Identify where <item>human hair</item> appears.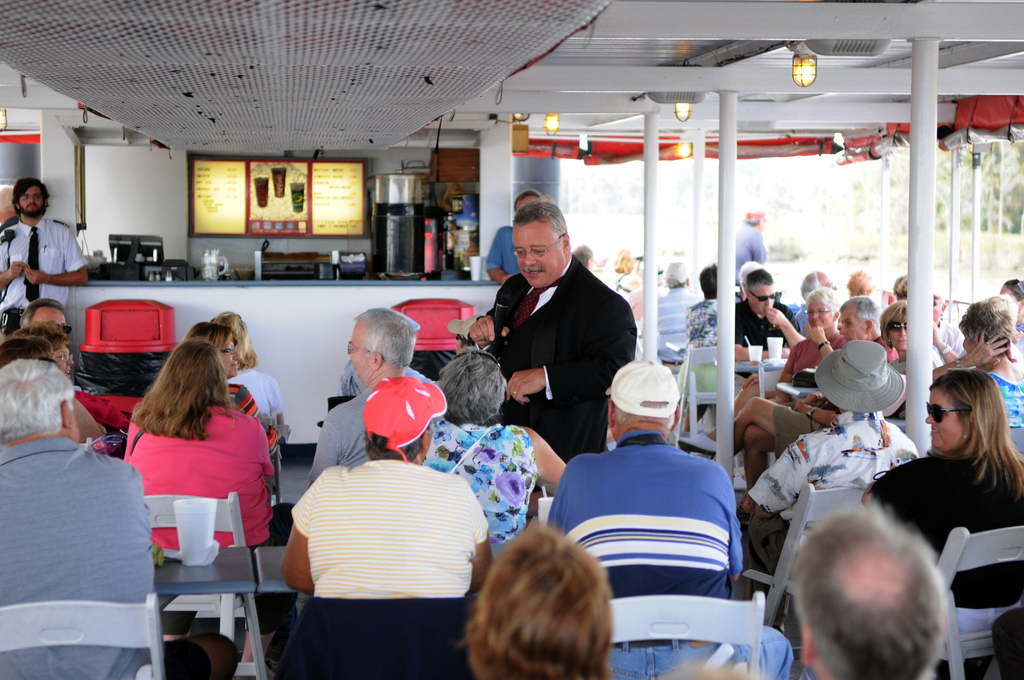
Appears at crop(746, 269, 771, 289).
